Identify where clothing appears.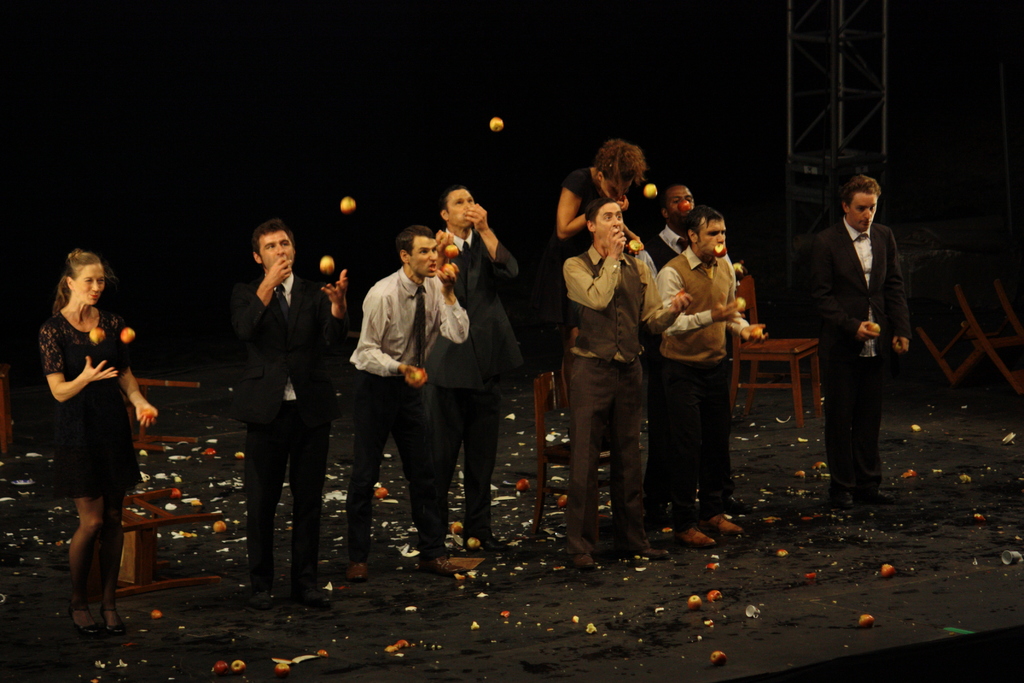
Appears at locate(541, 174, 634, 368).
